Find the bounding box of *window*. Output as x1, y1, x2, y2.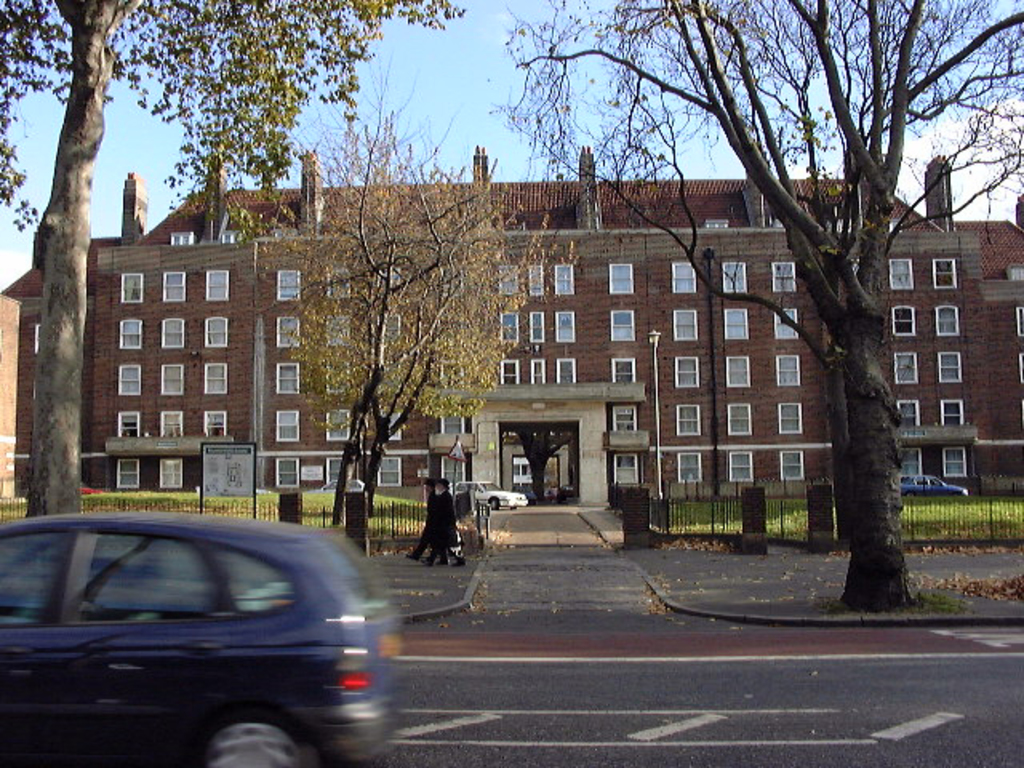
326, 267, 350, 298.
